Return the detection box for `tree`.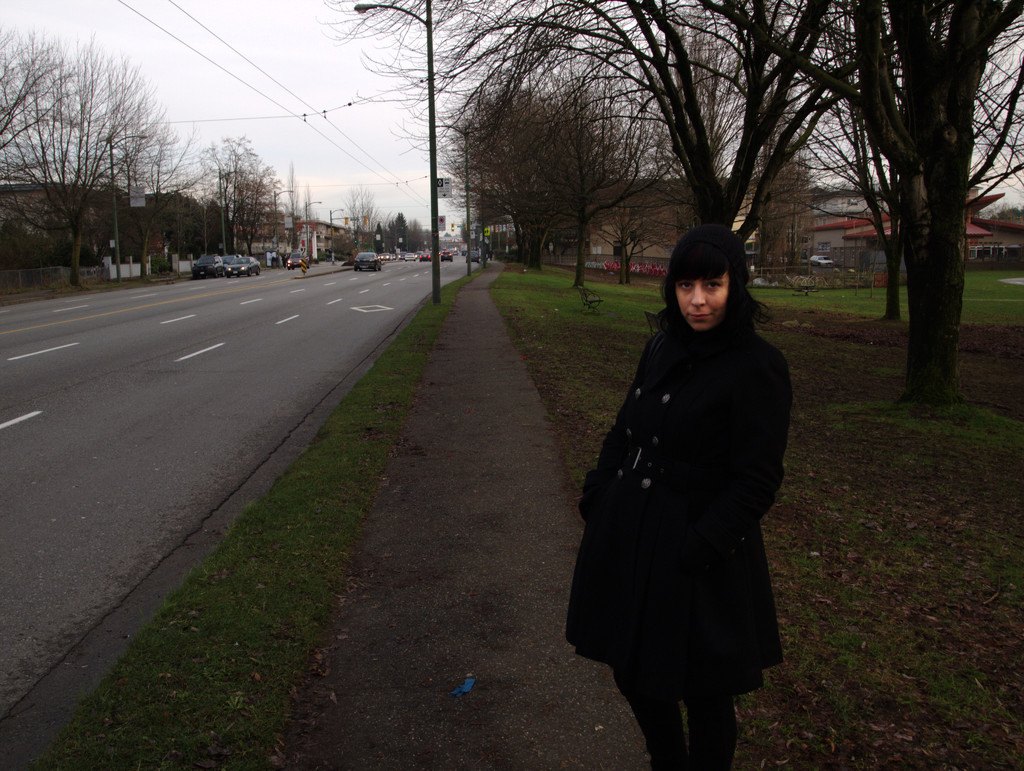
326/0/867/235.
